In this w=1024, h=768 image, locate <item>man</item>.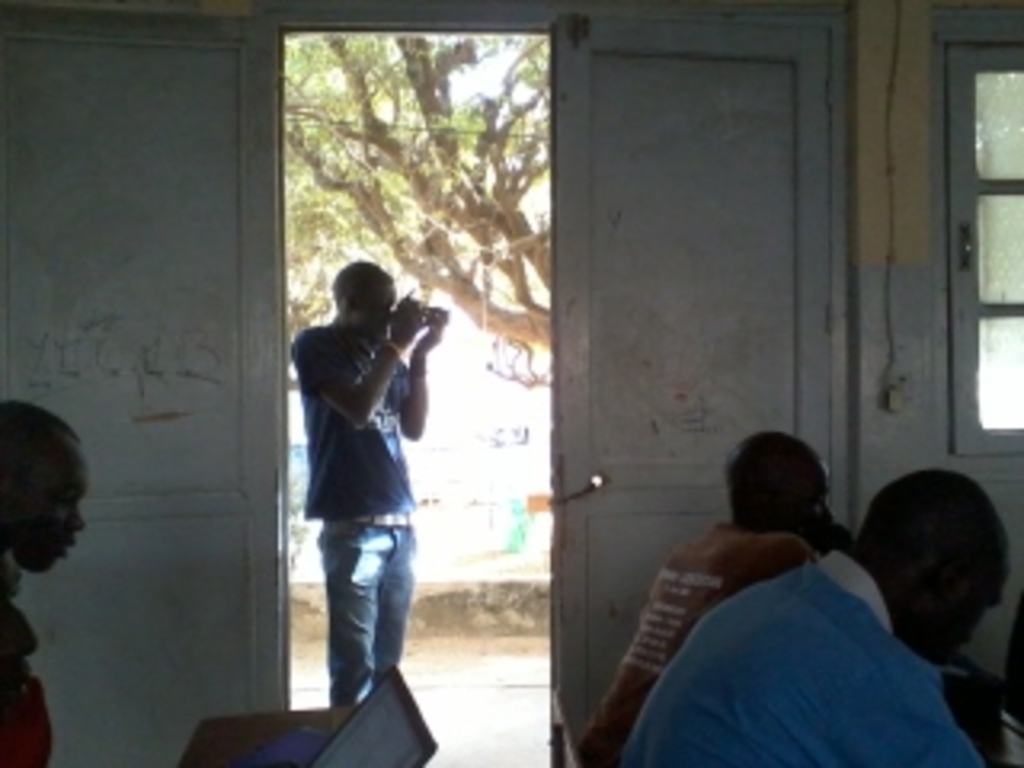
Bounding box: bbox=[624, 454, 1021, 765].
